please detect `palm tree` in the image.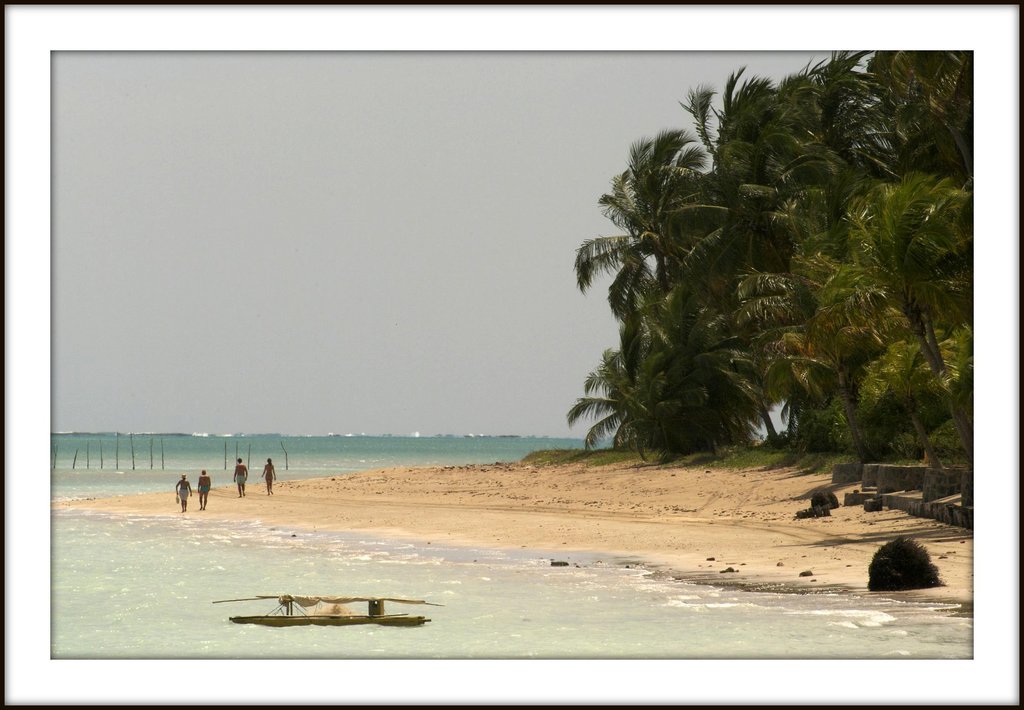
(x1=566, y1=325, x2=704, y2=448).
